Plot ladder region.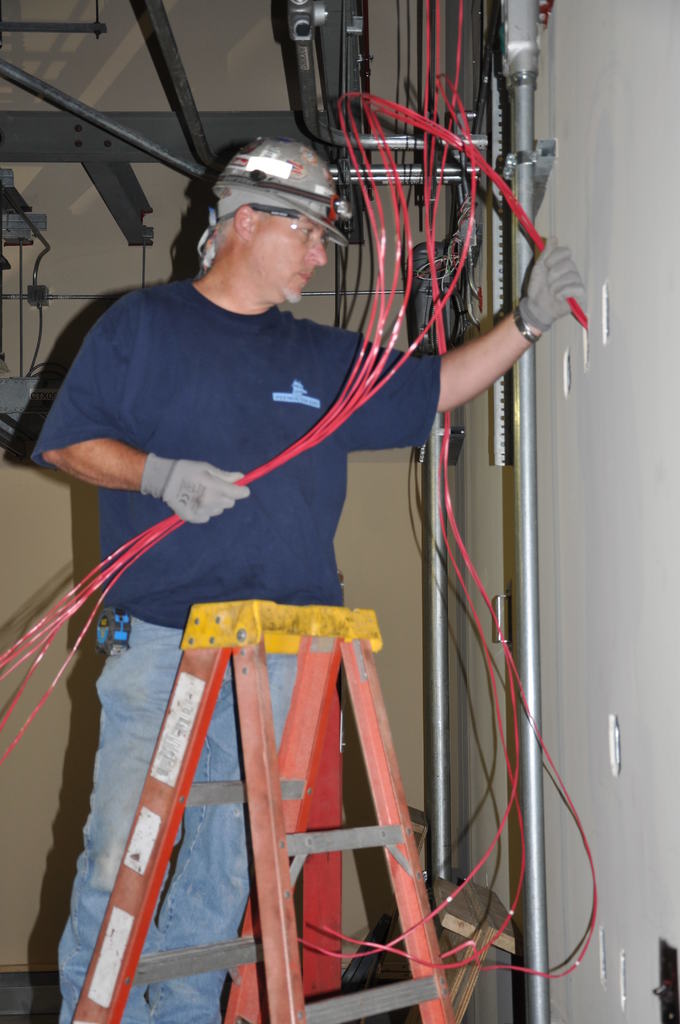
Plotted at bbox=(70, 602, 462, 1022).
